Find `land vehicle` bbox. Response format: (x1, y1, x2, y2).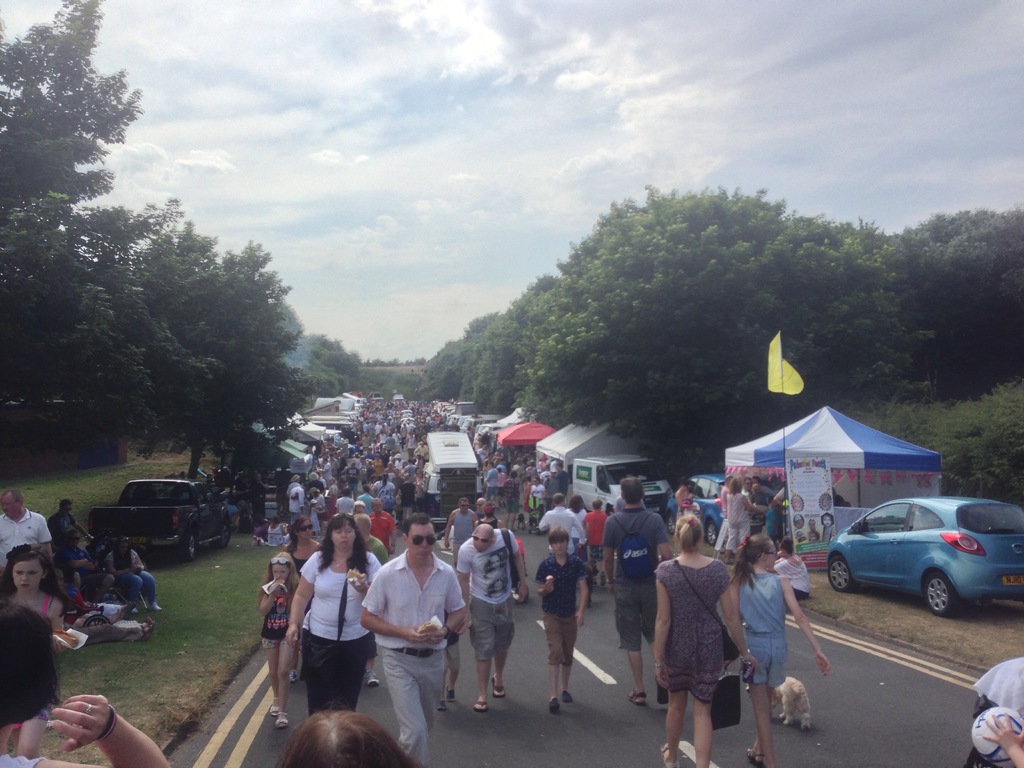
(659, 471, 771, 545).
